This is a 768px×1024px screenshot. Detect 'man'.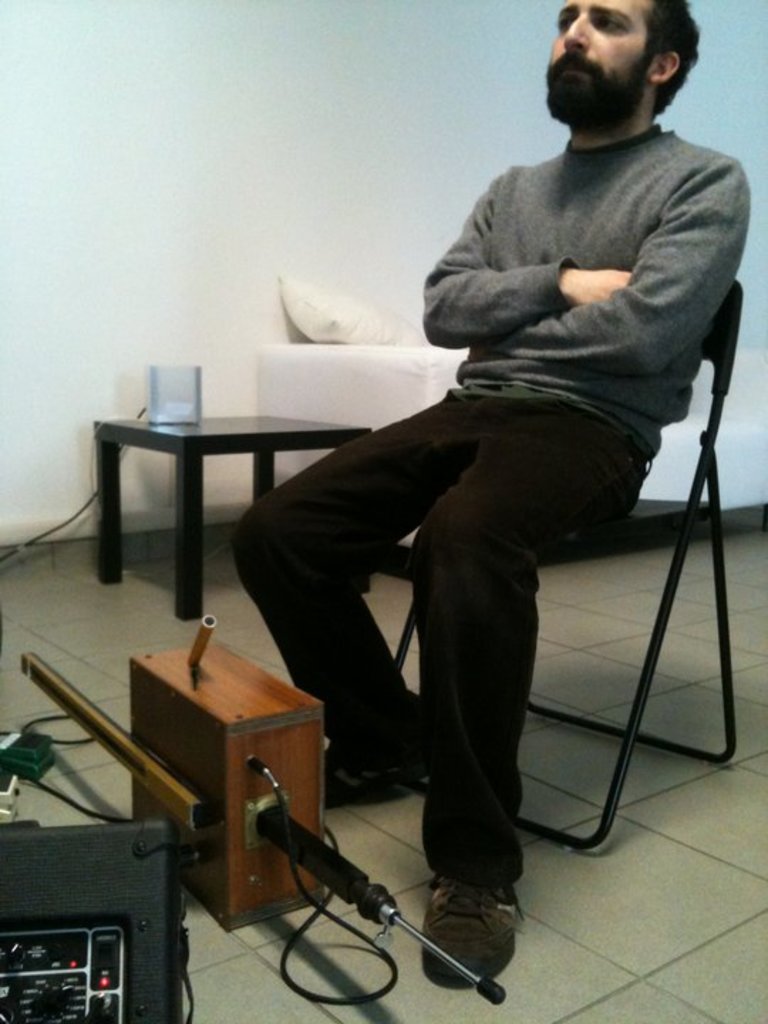
[x1=247, y1=0, x2=708, y2=956].
